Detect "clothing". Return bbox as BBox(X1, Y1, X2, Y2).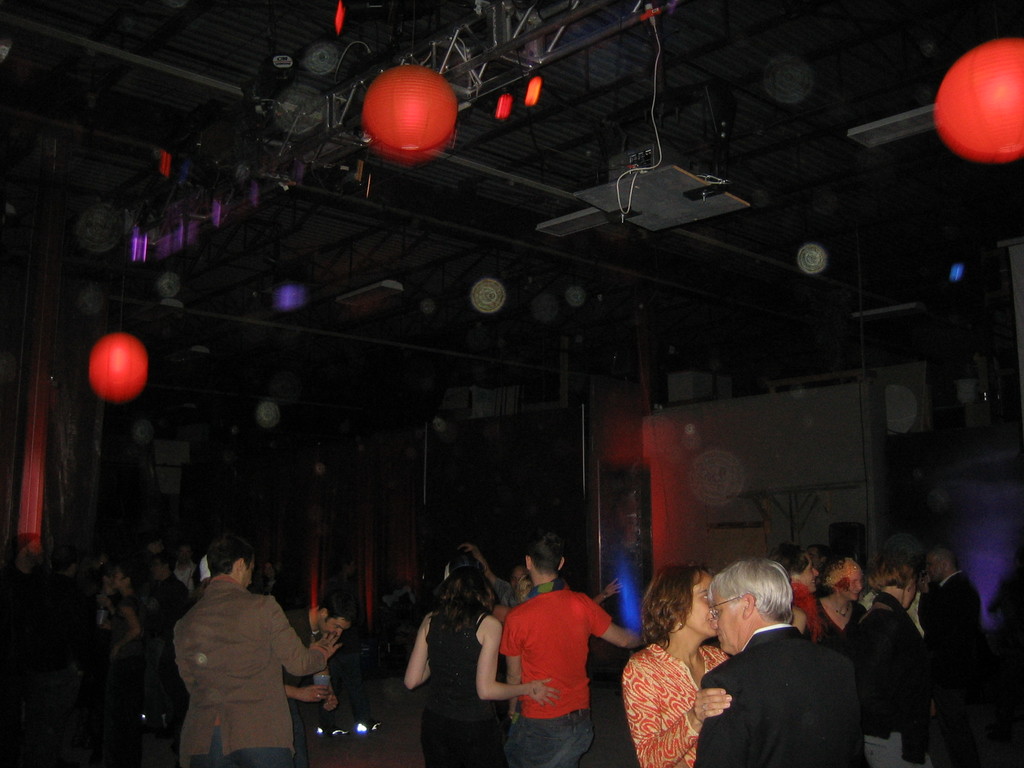
BBox(695, 623, 871, 767).
